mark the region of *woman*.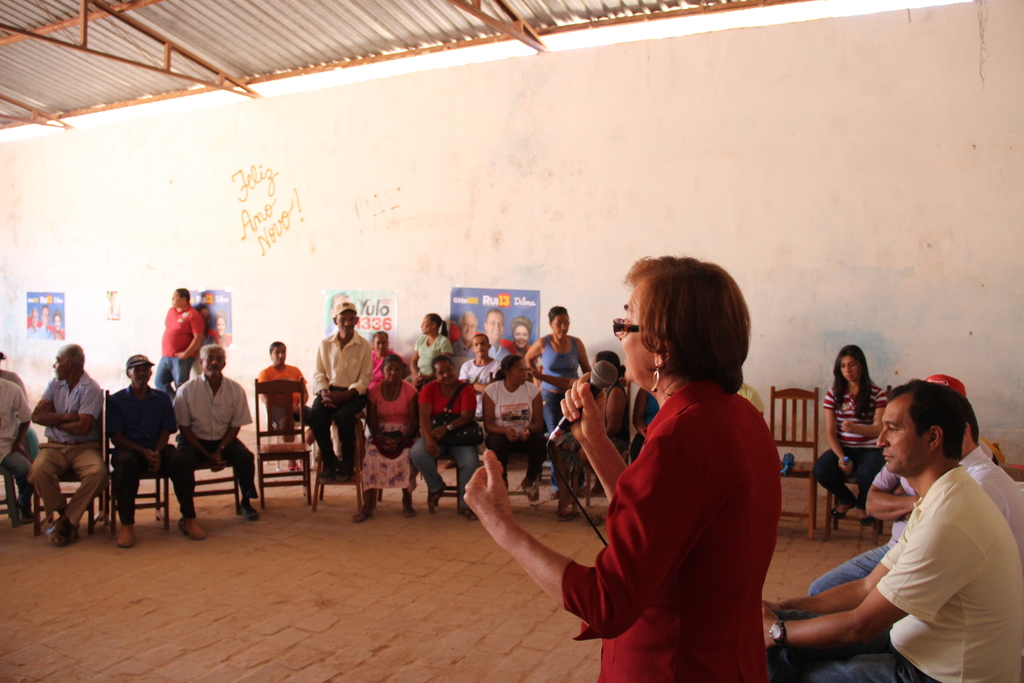
Region: [467, 256, 766, 682].
